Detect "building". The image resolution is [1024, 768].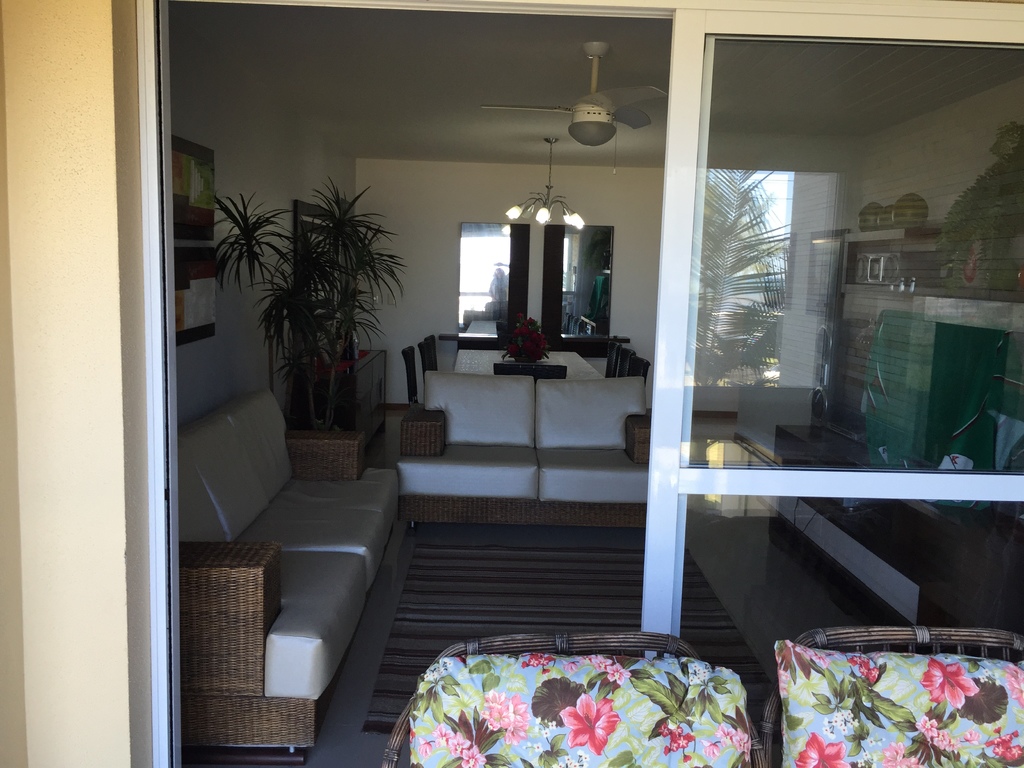
<region>0, 0, 1023, 767</region>.
